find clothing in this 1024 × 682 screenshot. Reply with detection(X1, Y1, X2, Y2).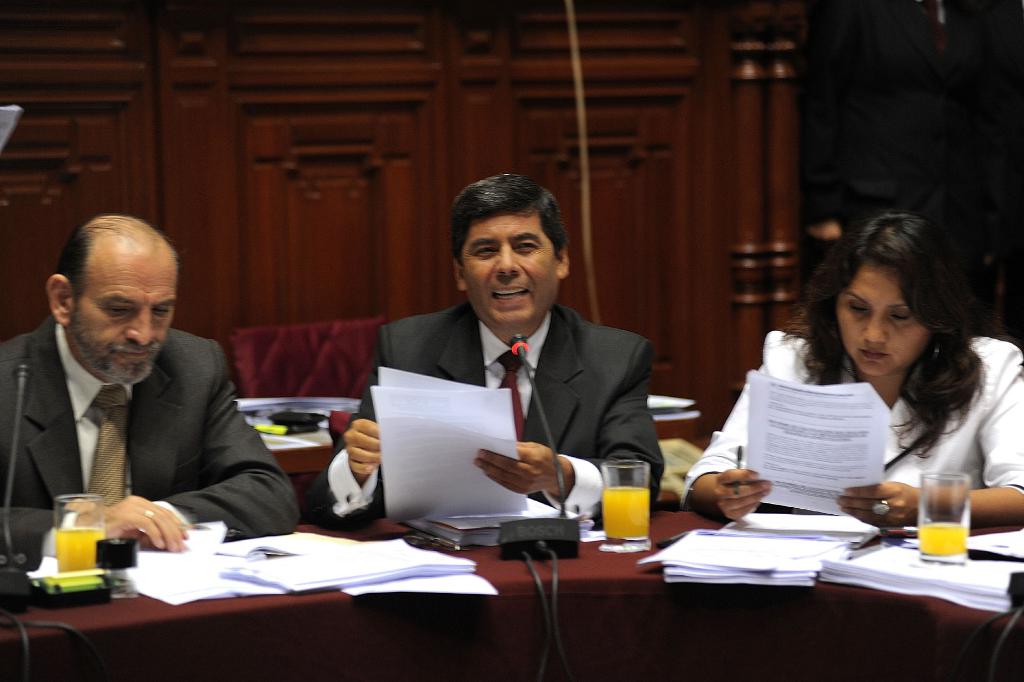
detection(0, 316, 298, 570).
